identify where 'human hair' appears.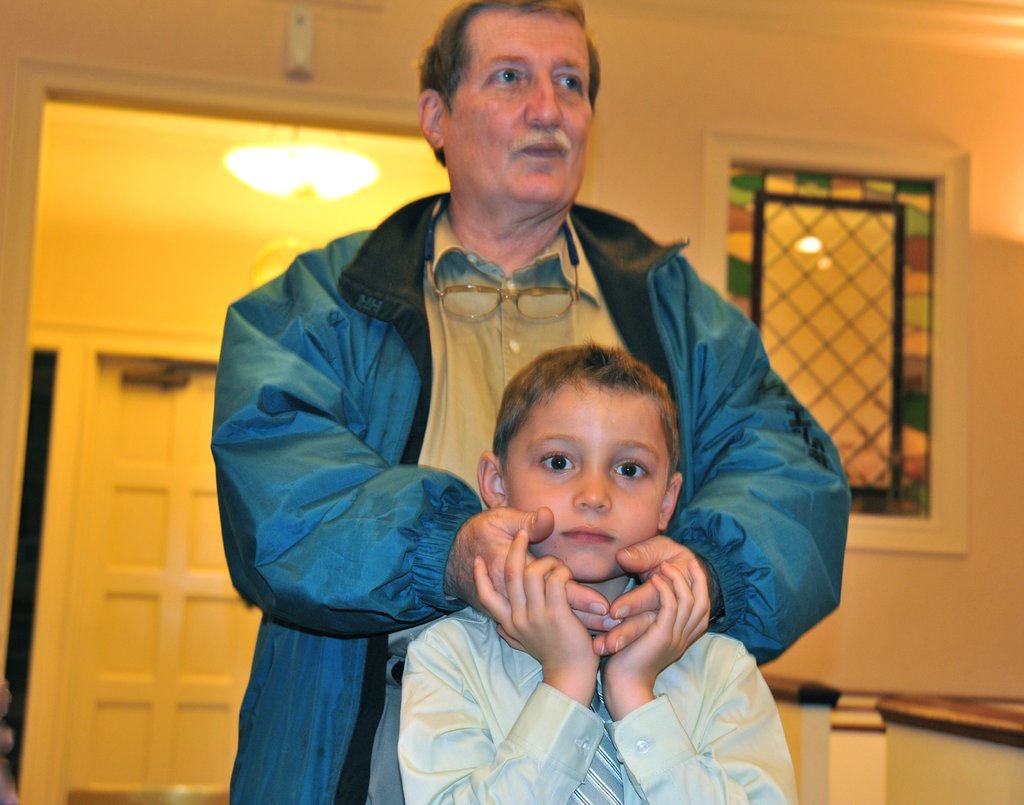
Appears at region(419, 3, 600, 159).
